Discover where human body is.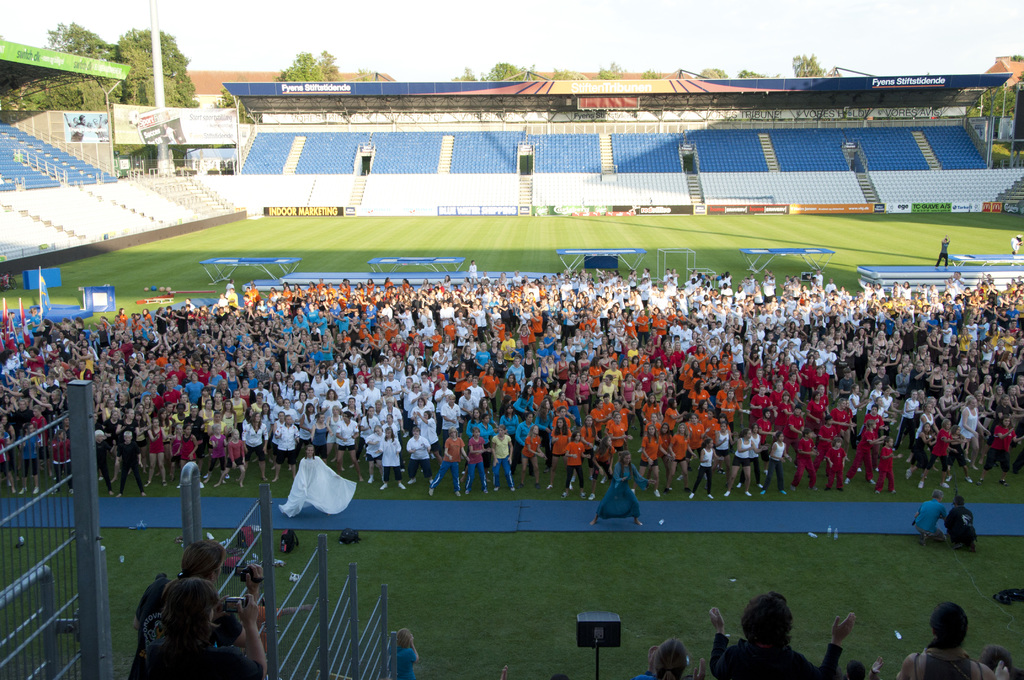
Discovered at Rect(672, 348, 681, 359).
